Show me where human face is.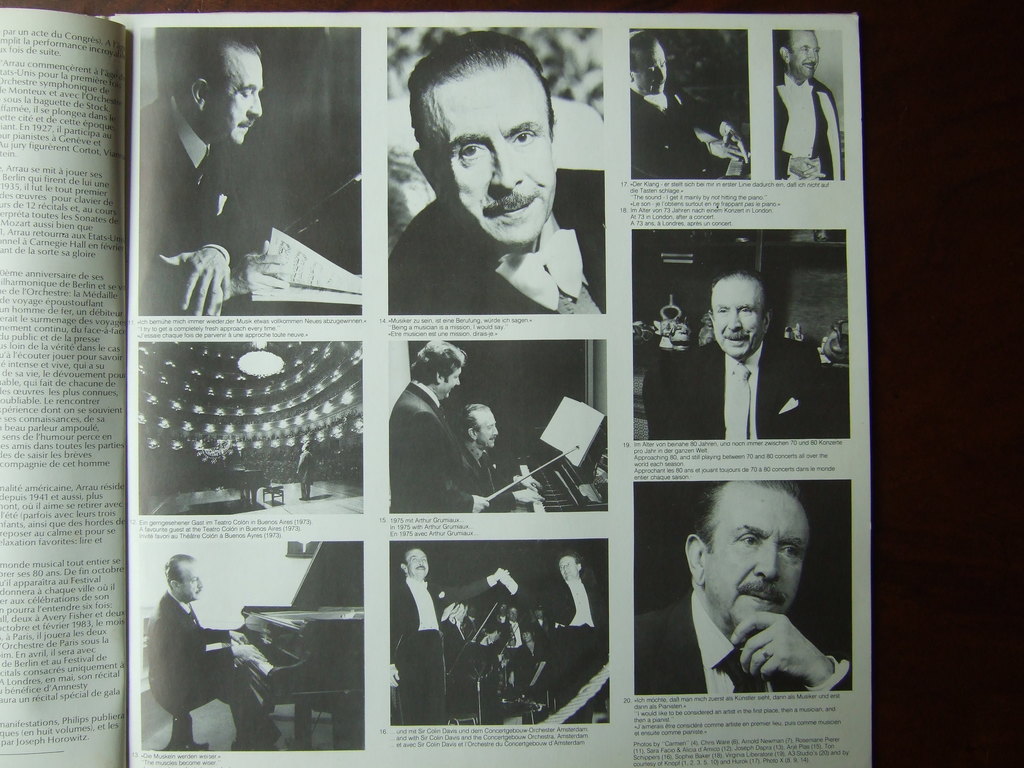
human face is at bbox(210, 48, 265, 145).
